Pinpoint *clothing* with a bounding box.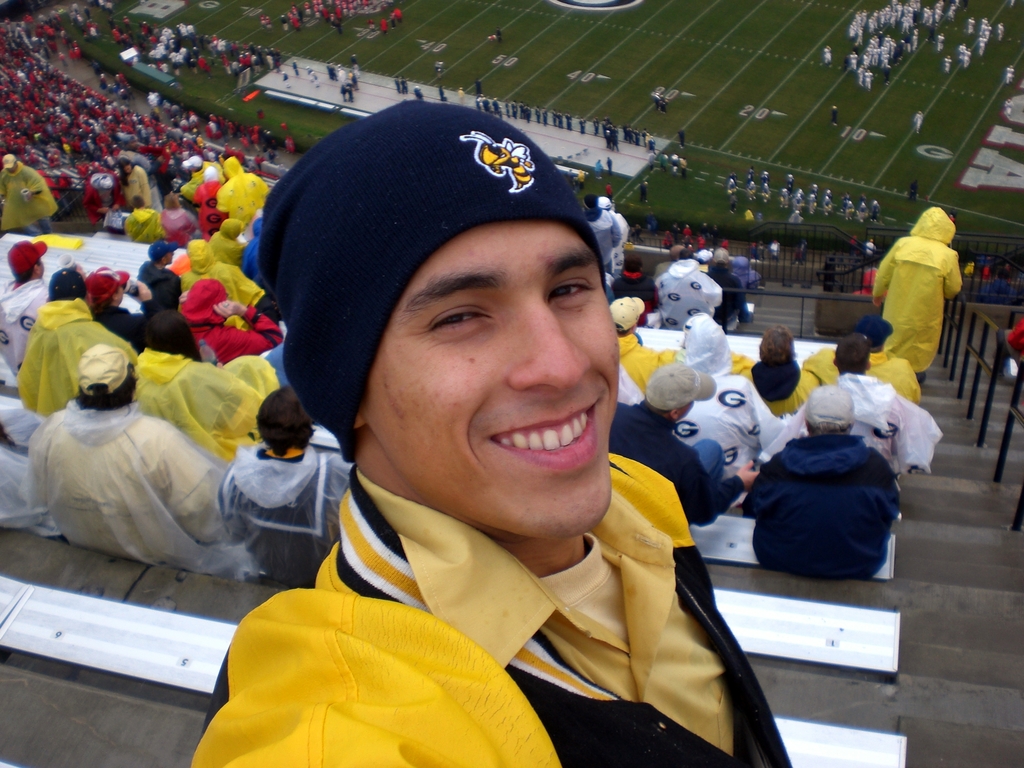
bbox(810, 190, 815, 194).
